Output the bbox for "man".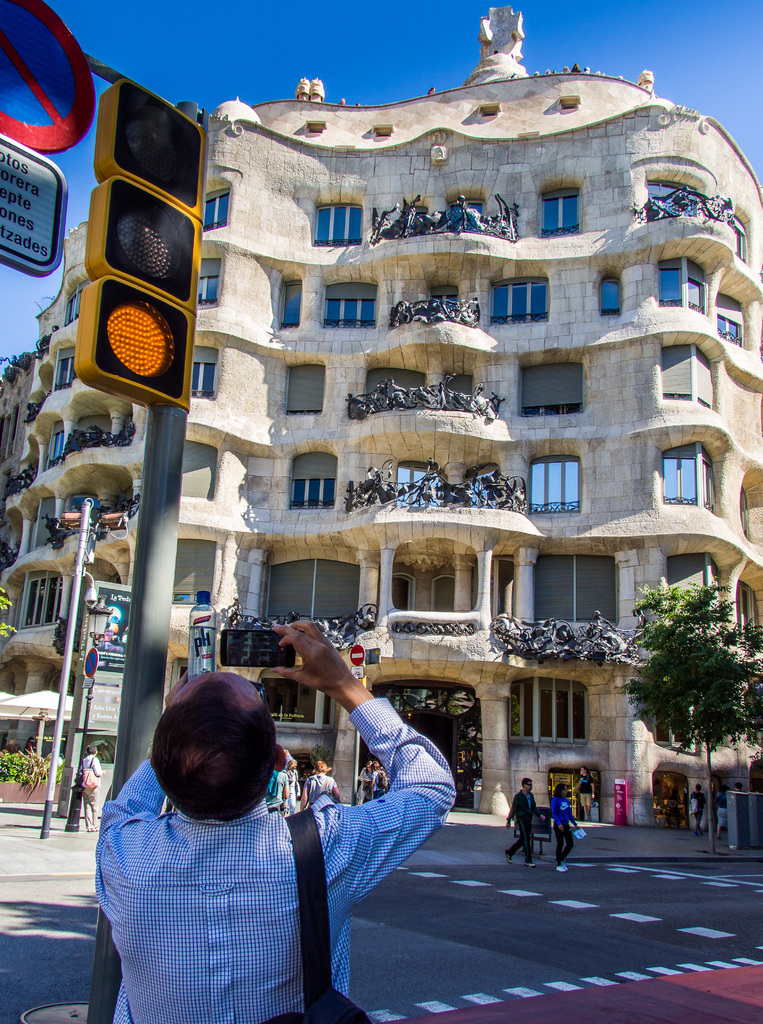
<bbox>79, 750, 109, 827</bbox>.
